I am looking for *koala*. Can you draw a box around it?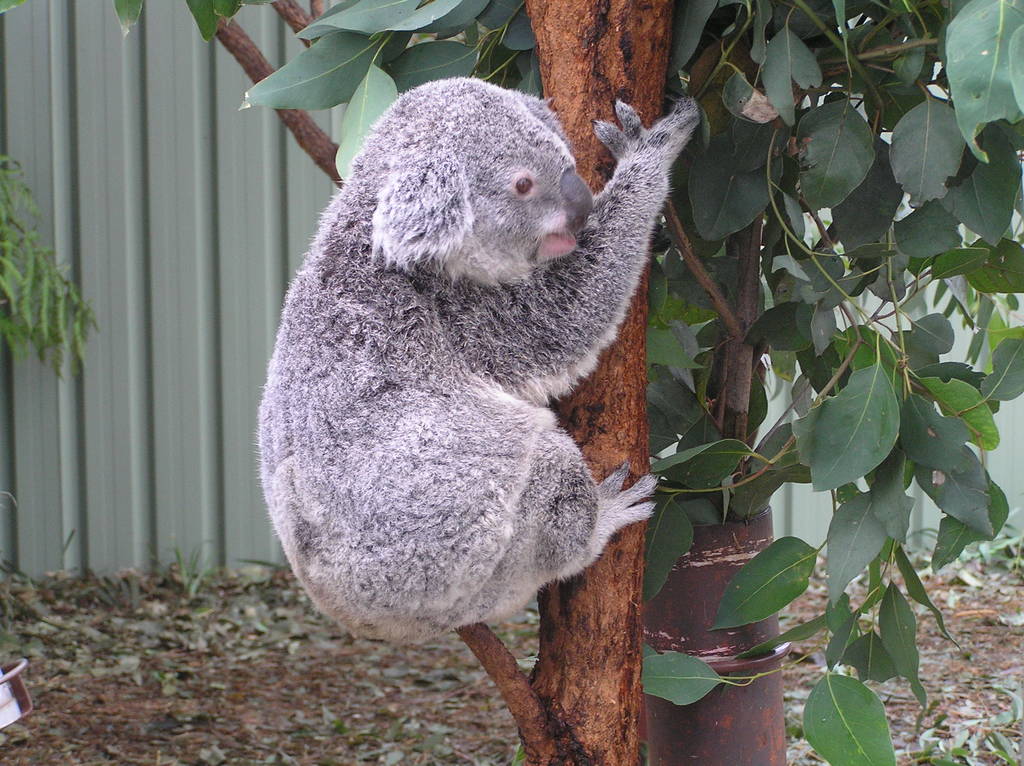
Sure, the bounding box is {"x1": 257, "y1": 73, "x2": 706, "y2": 641}.
